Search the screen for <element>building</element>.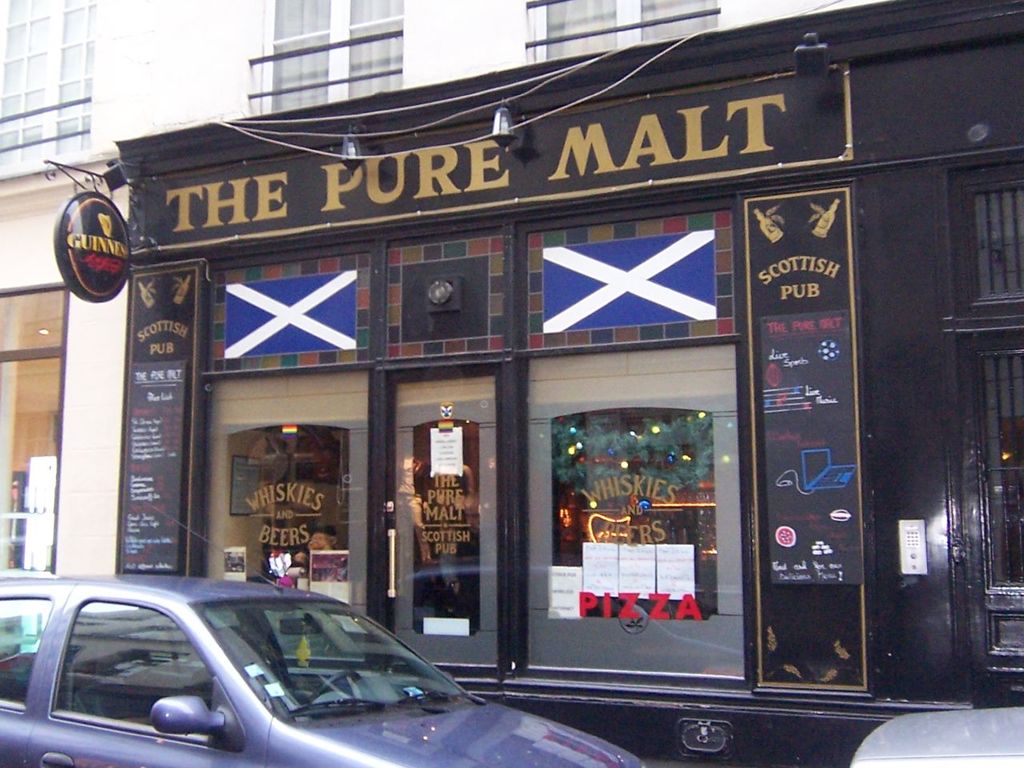
Found at 0:0:1019:767.
